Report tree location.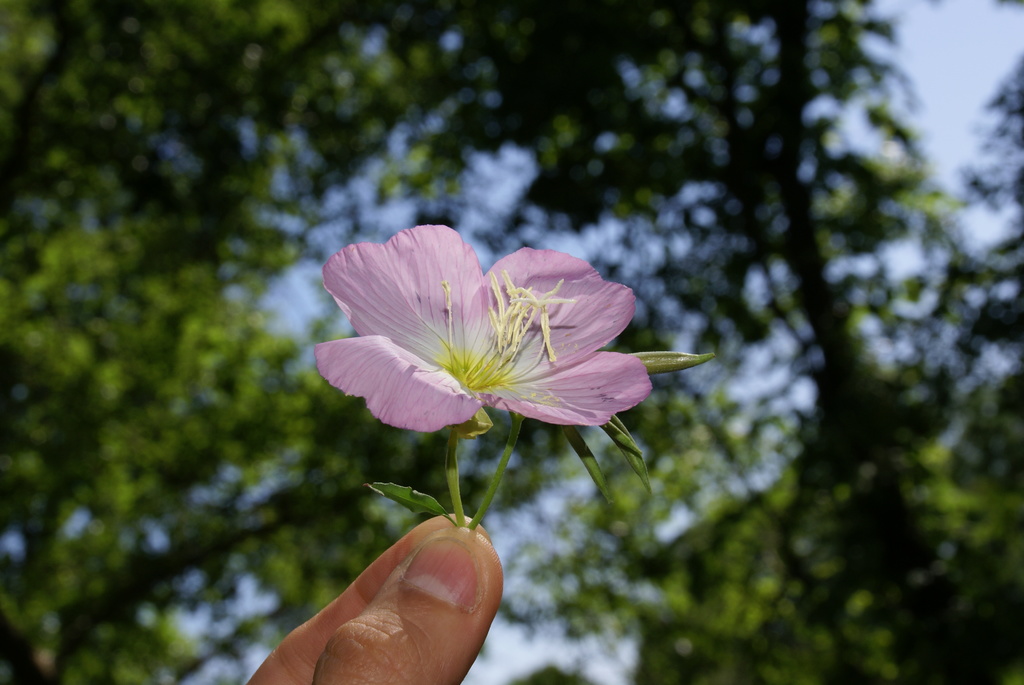
Report: <region>0, 0, 565, 684</region>.
